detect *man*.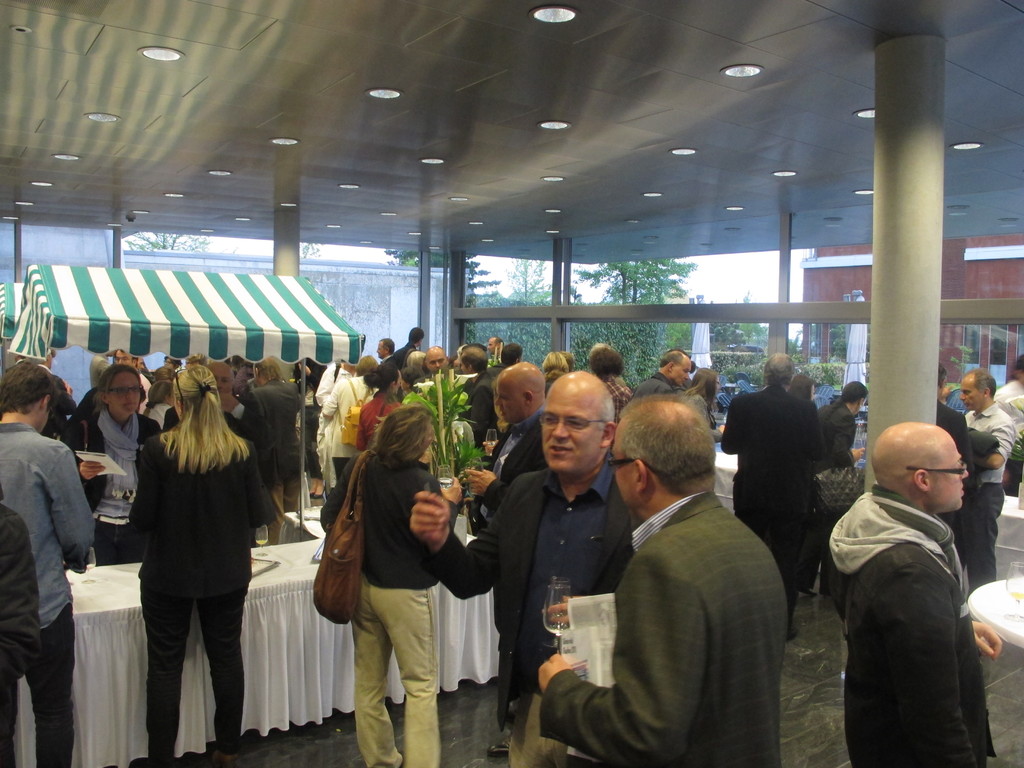
Detected at 408, 369, 645, 767.
